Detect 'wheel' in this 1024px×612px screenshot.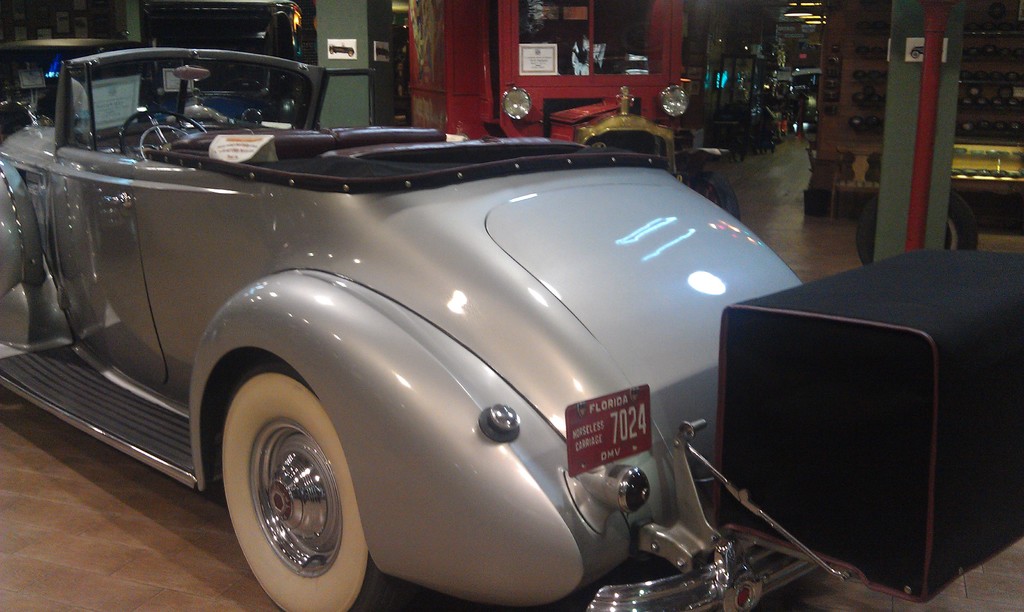
Detection: pyautogui.locateOnScreen(348, 51, 354, 57).
